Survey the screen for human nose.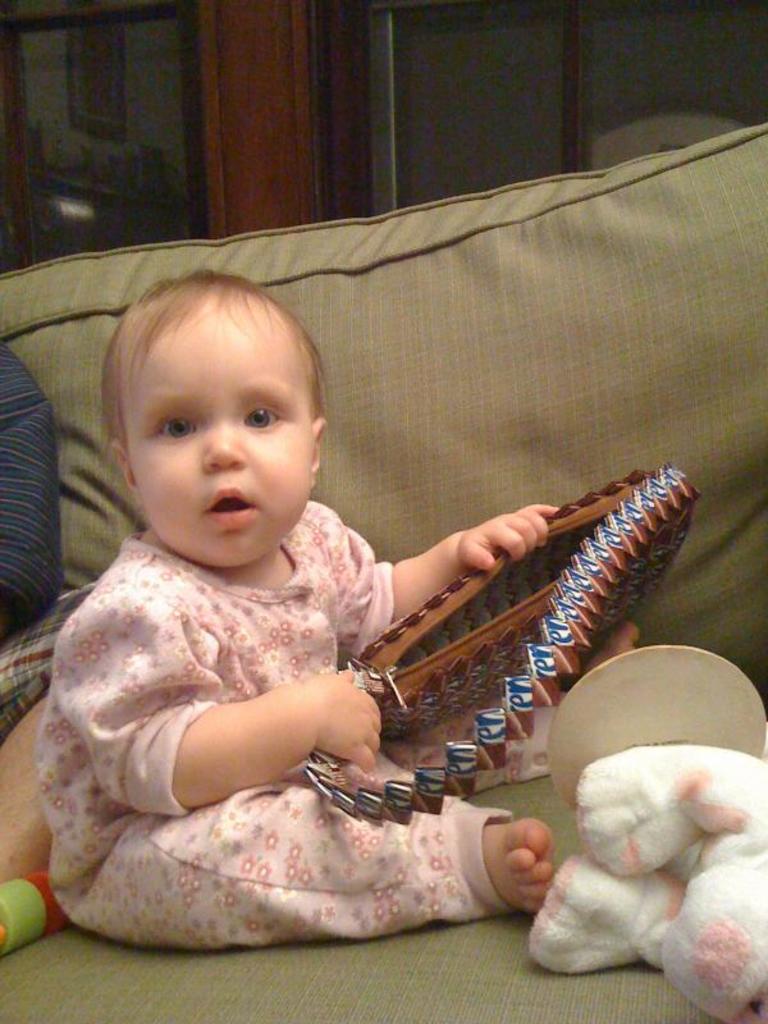
Survey found: {"x1": 202, "y1": 421, "x2": 246, "y2": 468}.
